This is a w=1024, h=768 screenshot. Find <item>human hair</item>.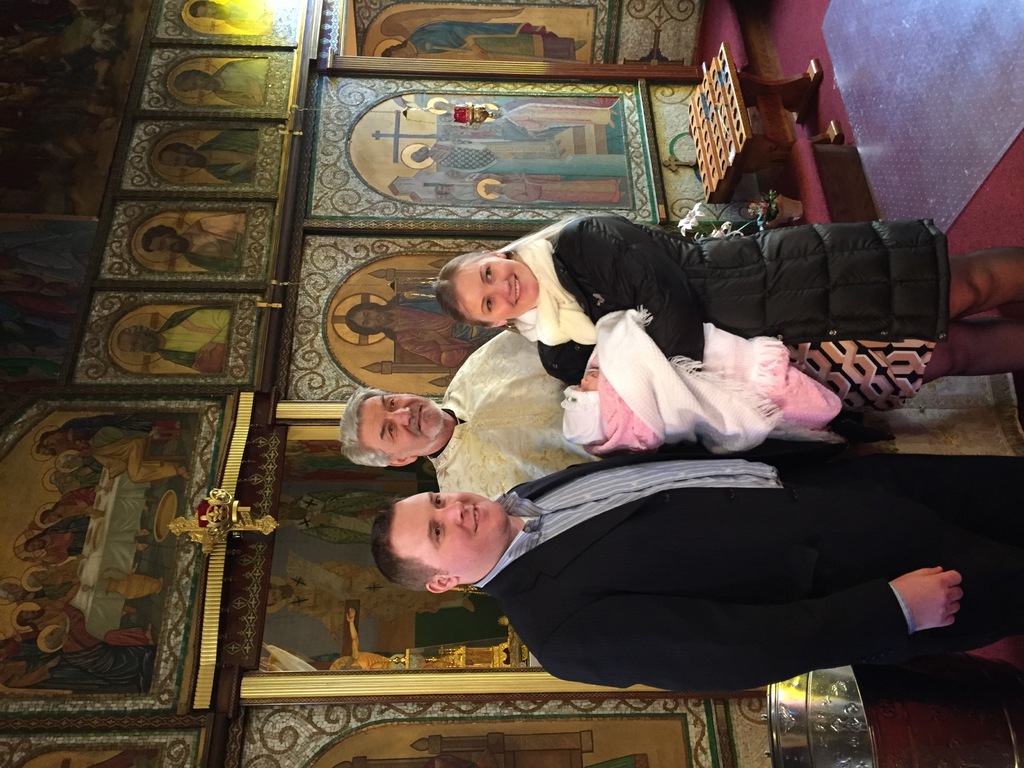
Bounding box: [170,68,210,92].
